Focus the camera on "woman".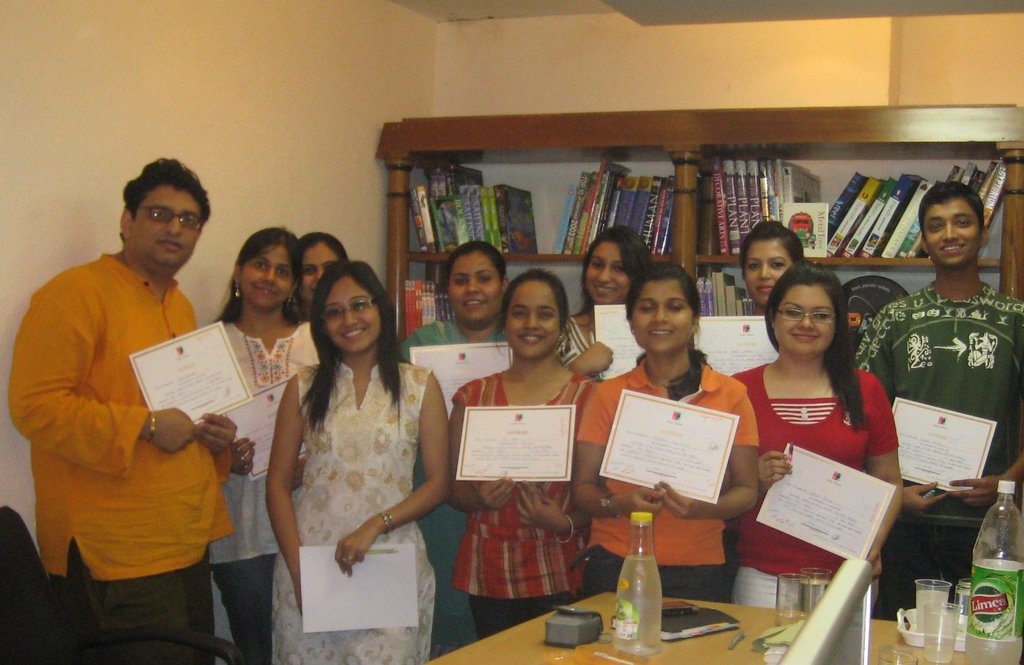
Focus region: l=731, t=264, r=911, b=619.
